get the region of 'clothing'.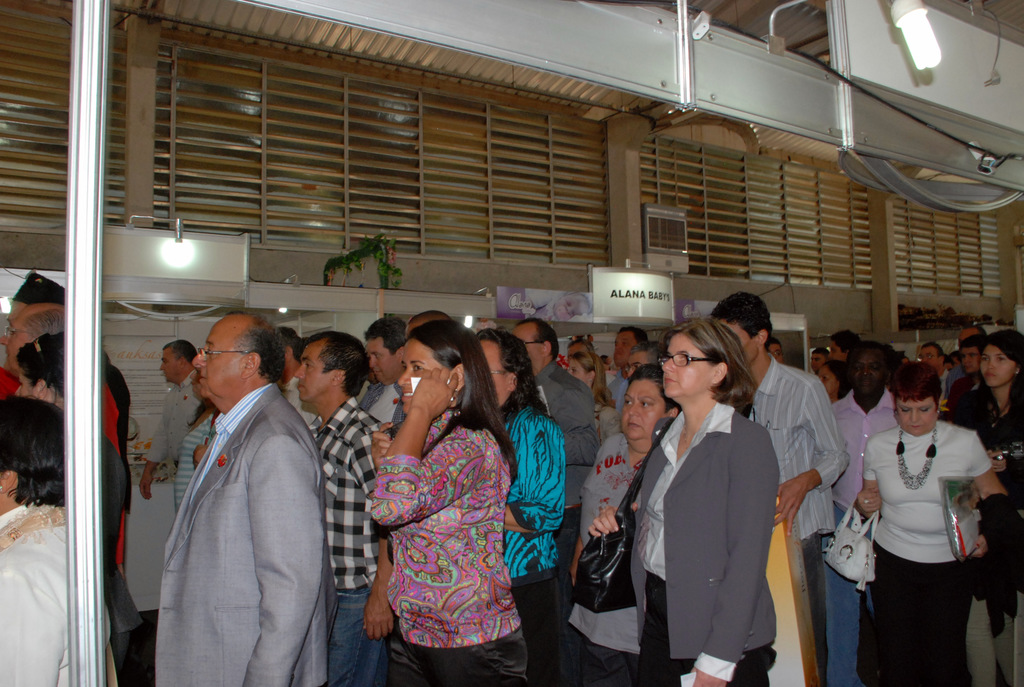
l=503, t=399, r=570, b=686.
